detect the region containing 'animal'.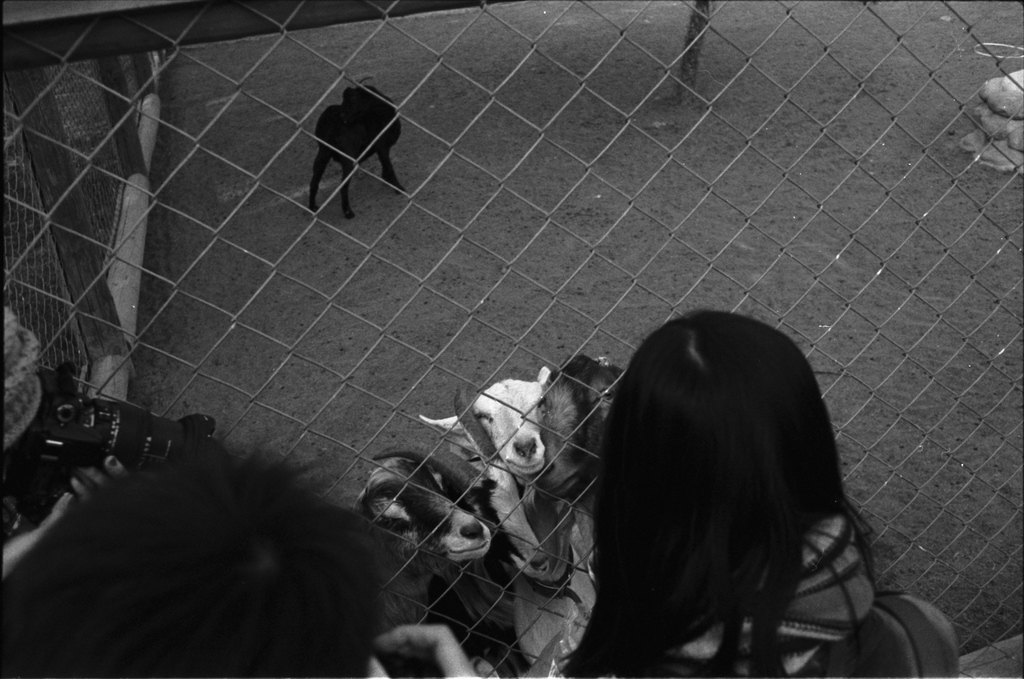
x1=305 y1=85 x2=408 y2=220.
